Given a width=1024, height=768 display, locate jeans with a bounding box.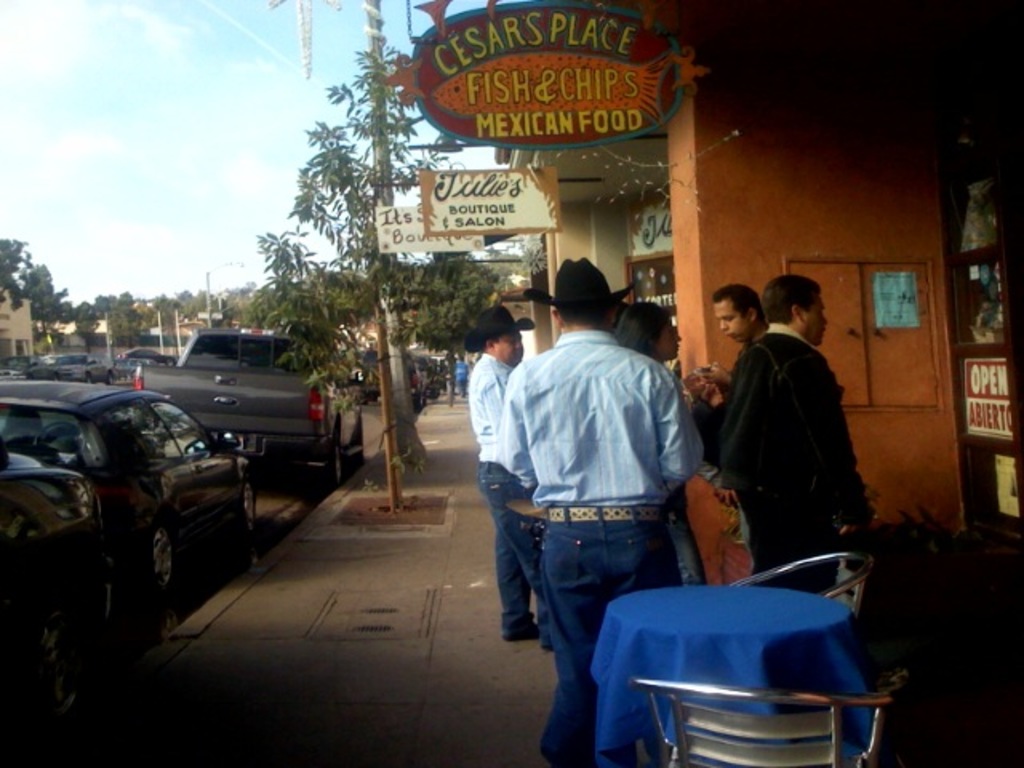
Located: crop(517, 510, 672, 739).
